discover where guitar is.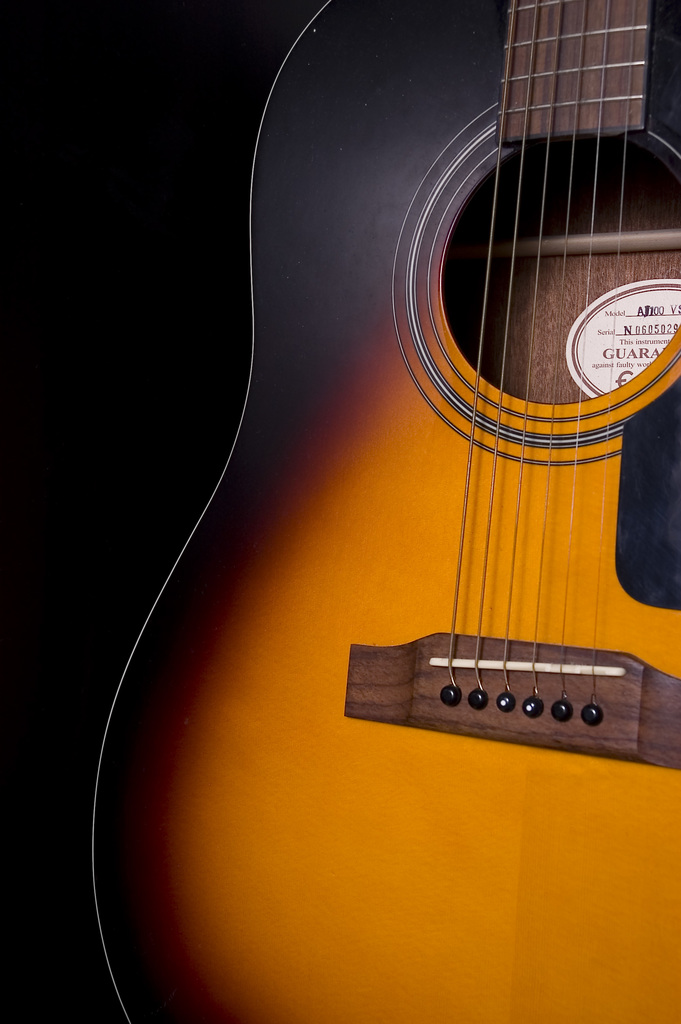
Discovered at [left=37, top=0, right=680, bottom=979].
